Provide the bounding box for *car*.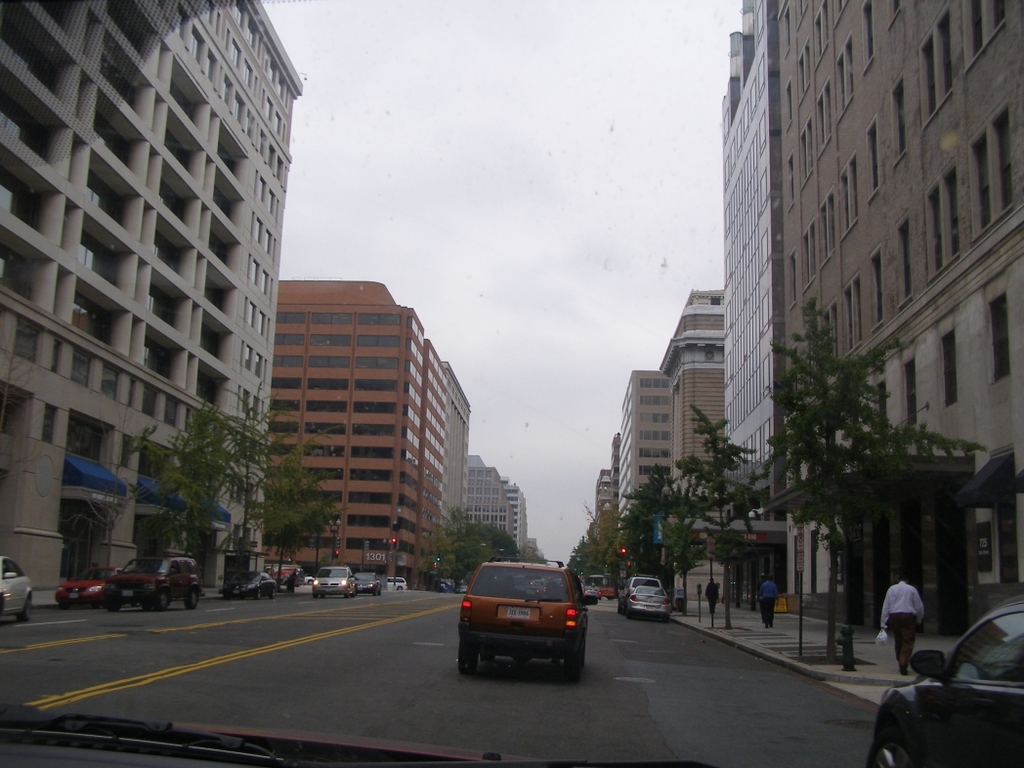
{"left": 865, "top": 603, "right": 1023, "bottom": 767}.
